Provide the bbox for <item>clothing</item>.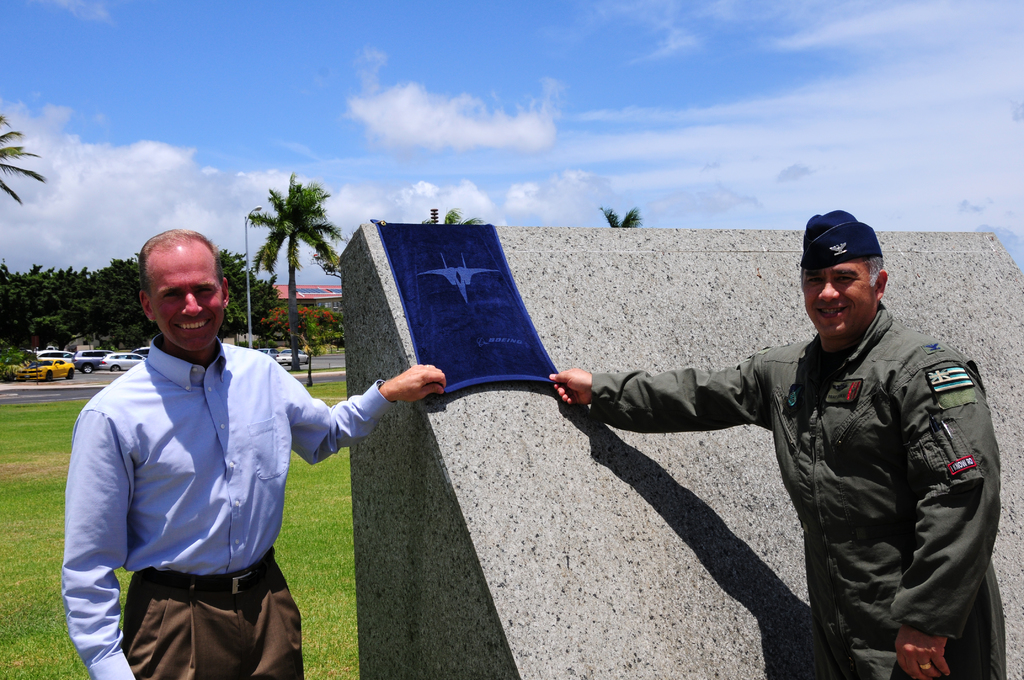
box(58, 339, 399, 679).
